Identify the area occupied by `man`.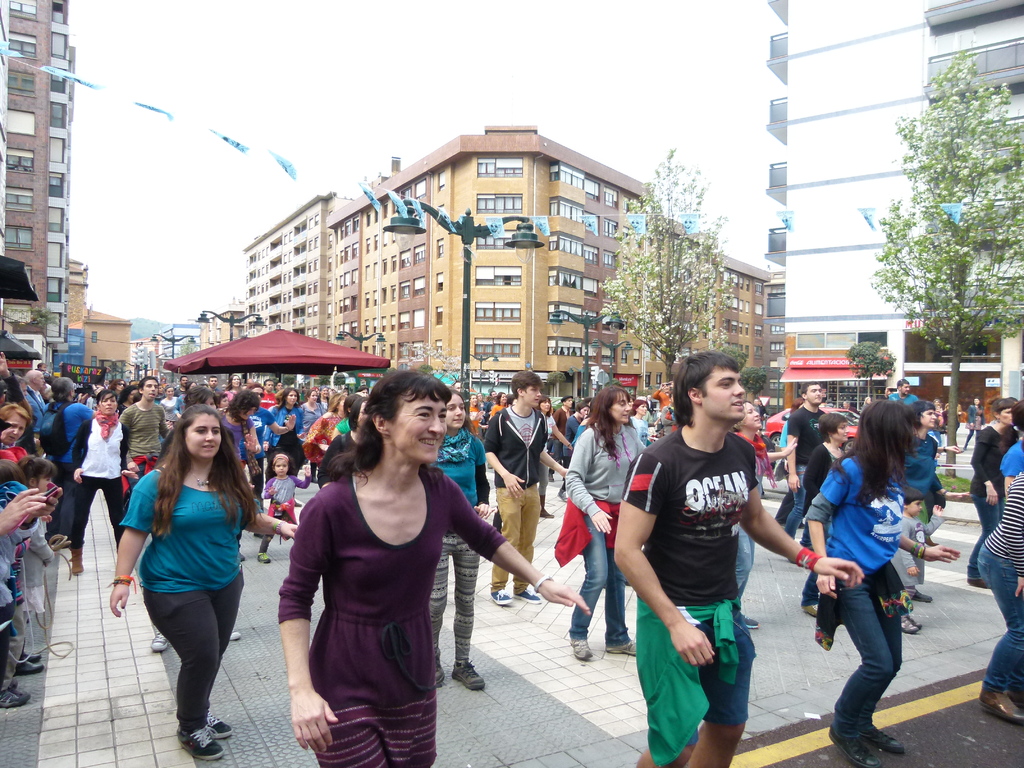
Area: (x1=787, y1=378, x2=826, y2=536).
